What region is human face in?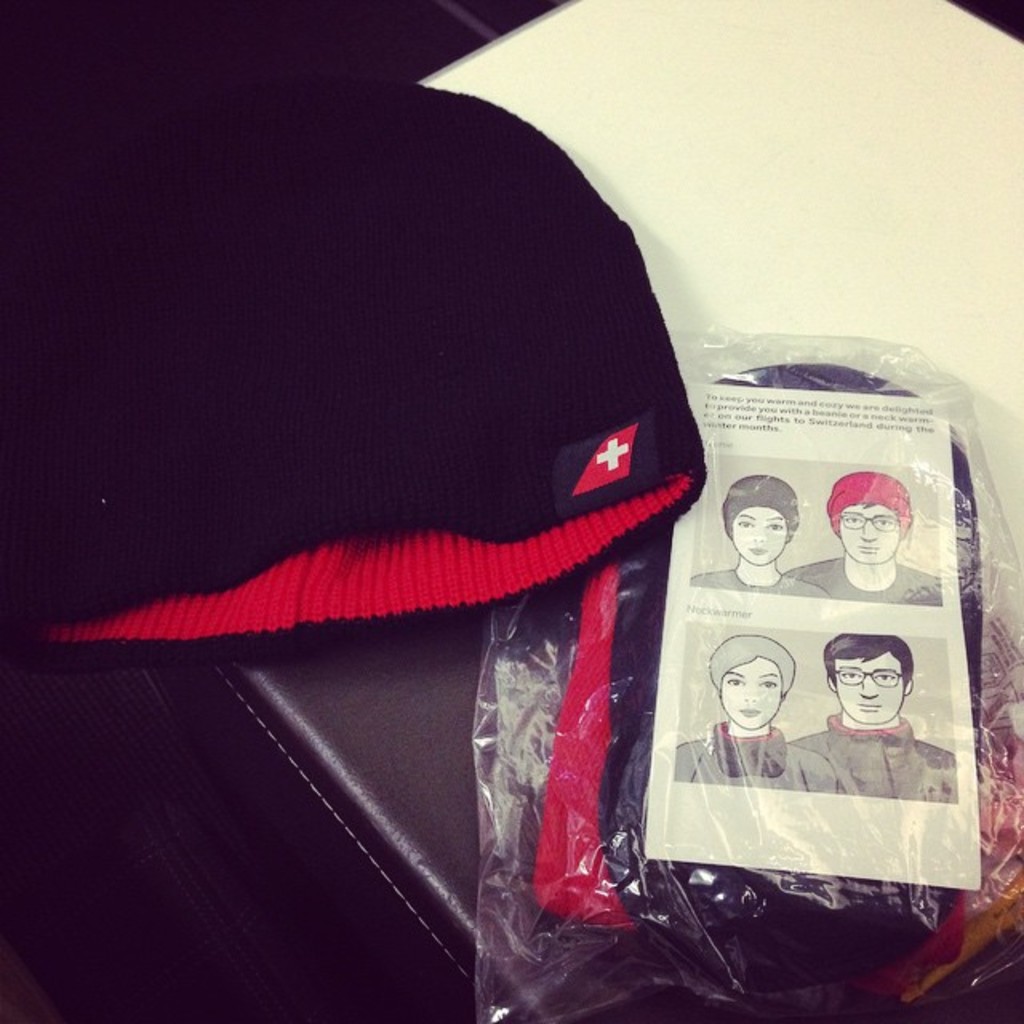
box(734, 504, 787, 565).
